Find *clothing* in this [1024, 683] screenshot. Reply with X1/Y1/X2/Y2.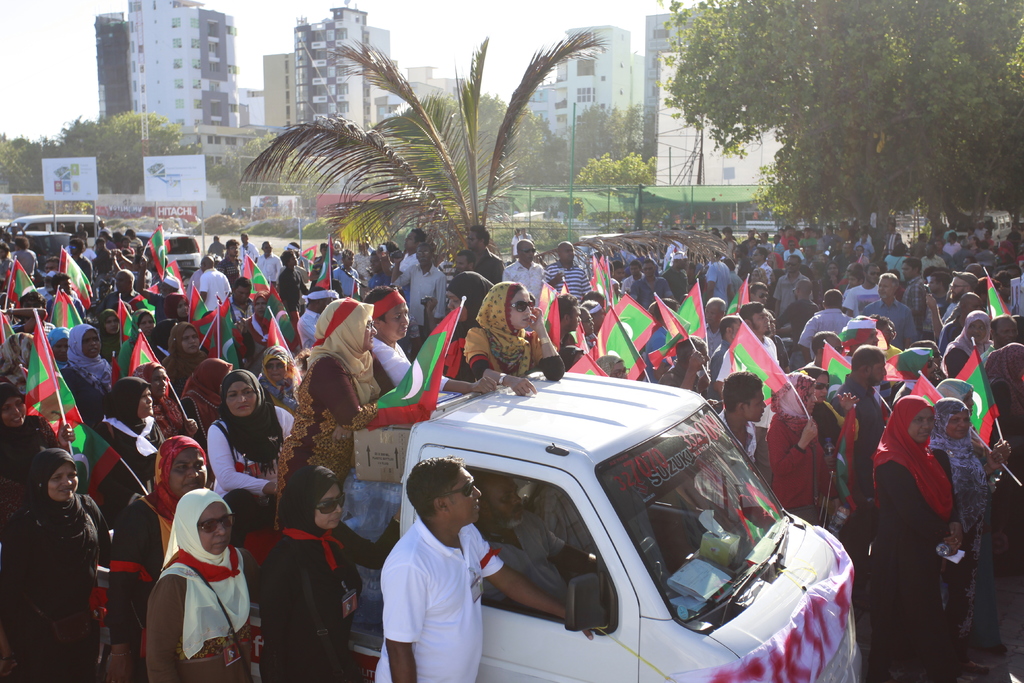
858/294/913/354.
